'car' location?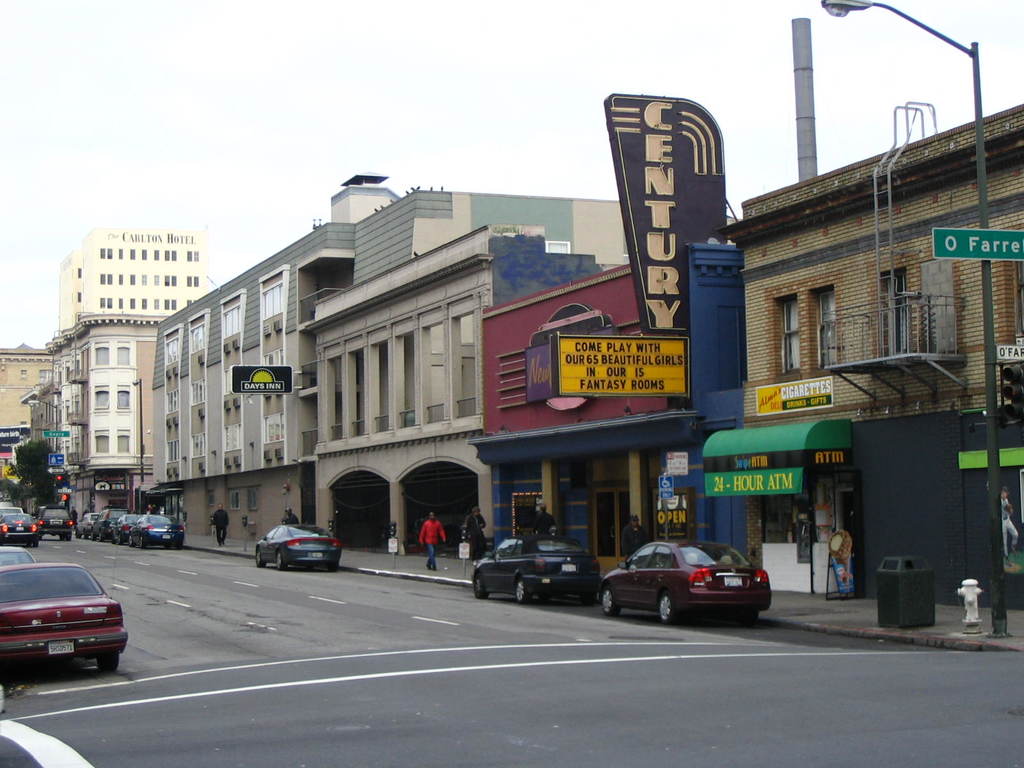
(left=473, top=536, right=593, bottom=597)
